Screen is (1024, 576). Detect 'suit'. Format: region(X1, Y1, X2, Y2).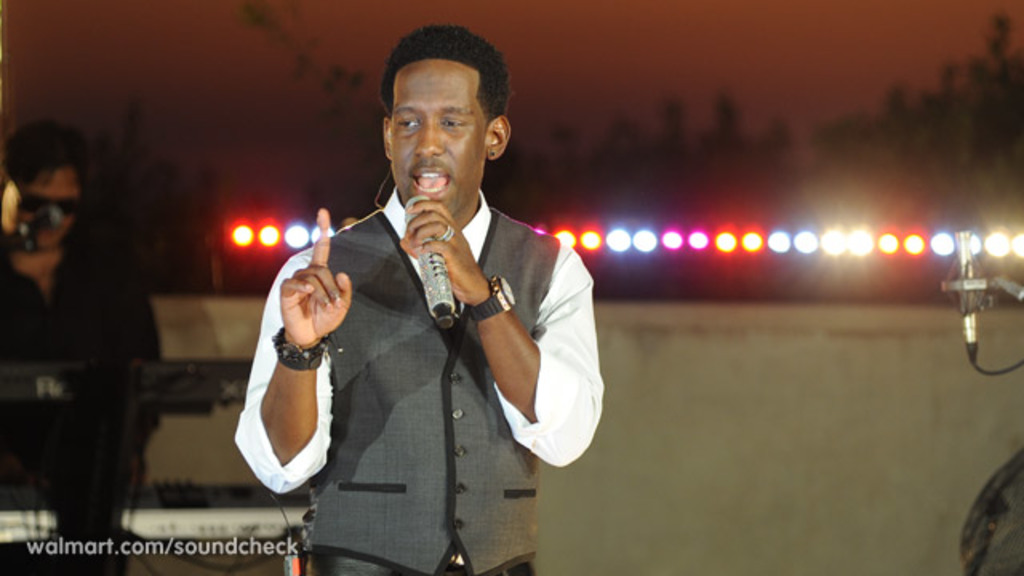
region(235, 155, 571, 549).
